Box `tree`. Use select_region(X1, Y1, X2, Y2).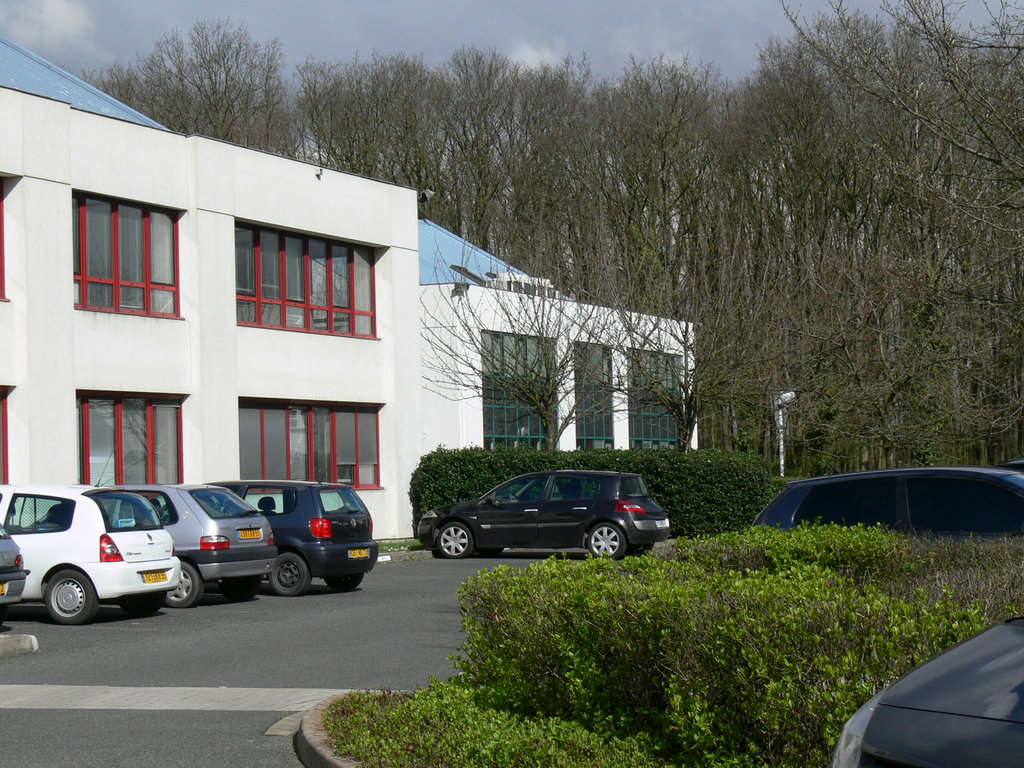
select_region(419, 190, 680, 449).
